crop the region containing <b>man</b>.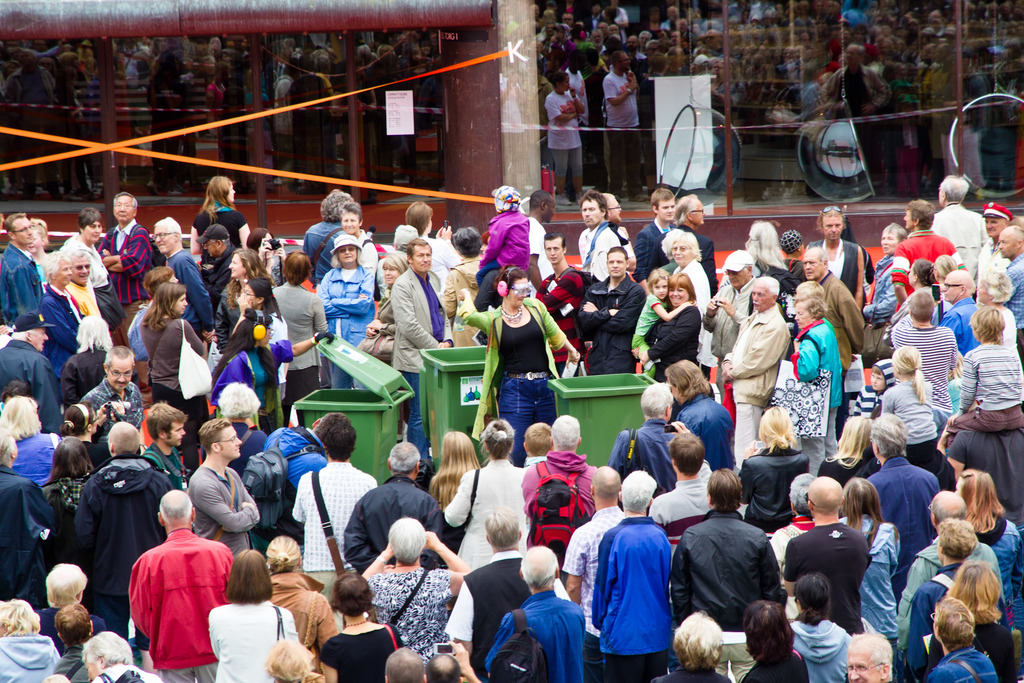
Crop region: {"x1": 199, "y1": 224, "x2": 241, "y2": 315}.
